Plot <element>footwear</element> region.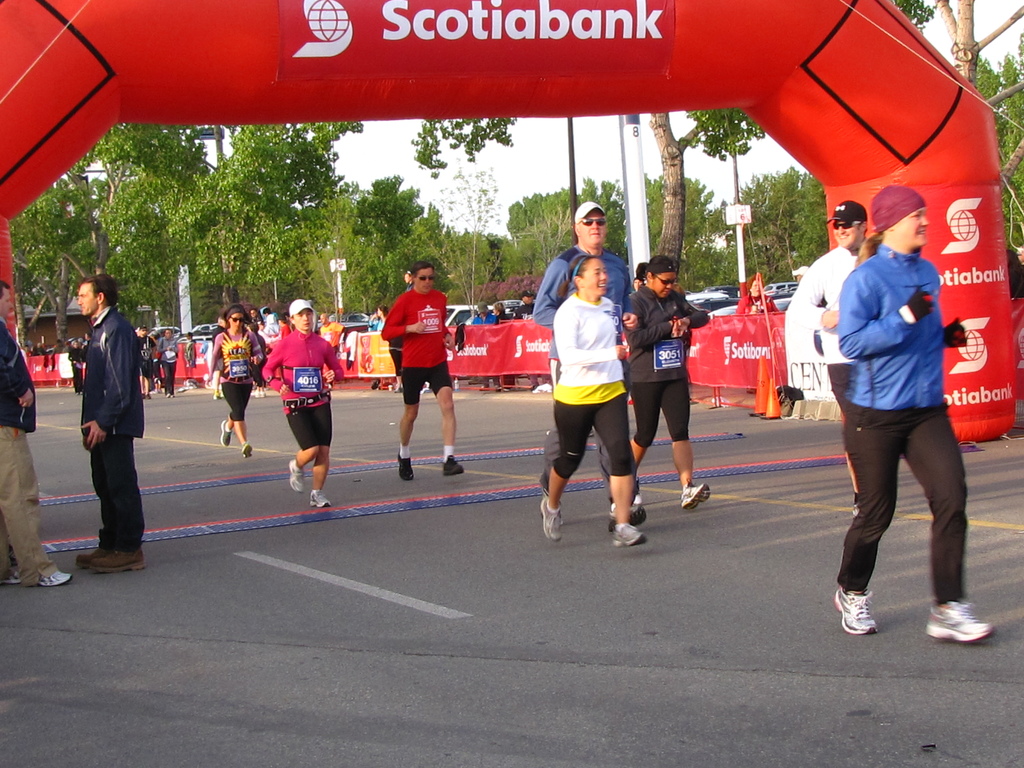
Plotted at 218 419 230 449.
